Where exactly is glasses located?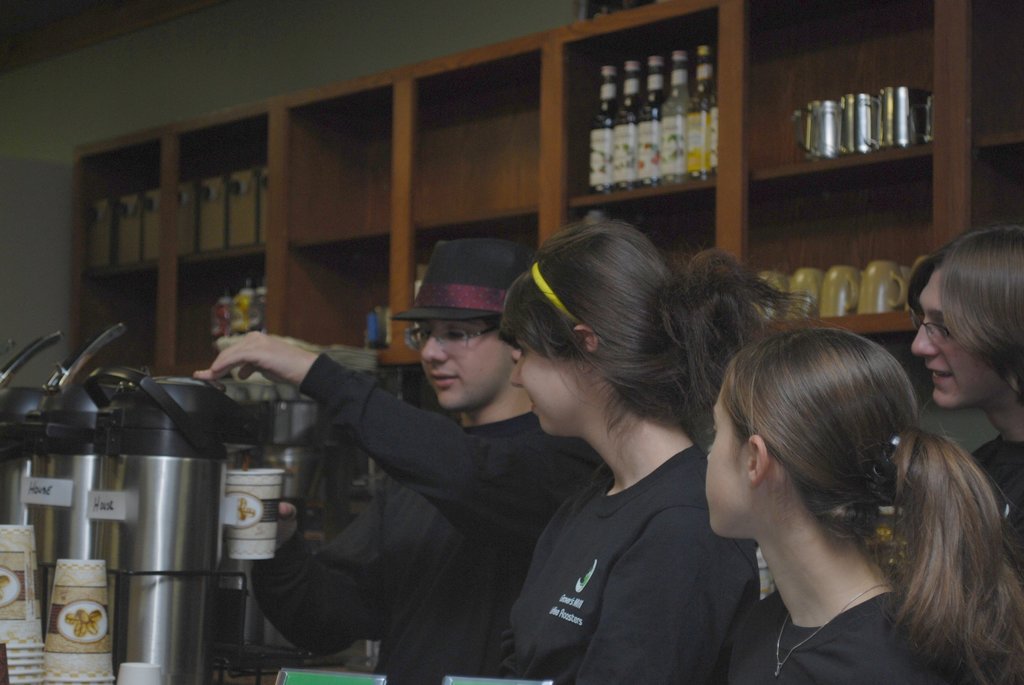
Its bounding box is box(913, 318, 954, 348).
